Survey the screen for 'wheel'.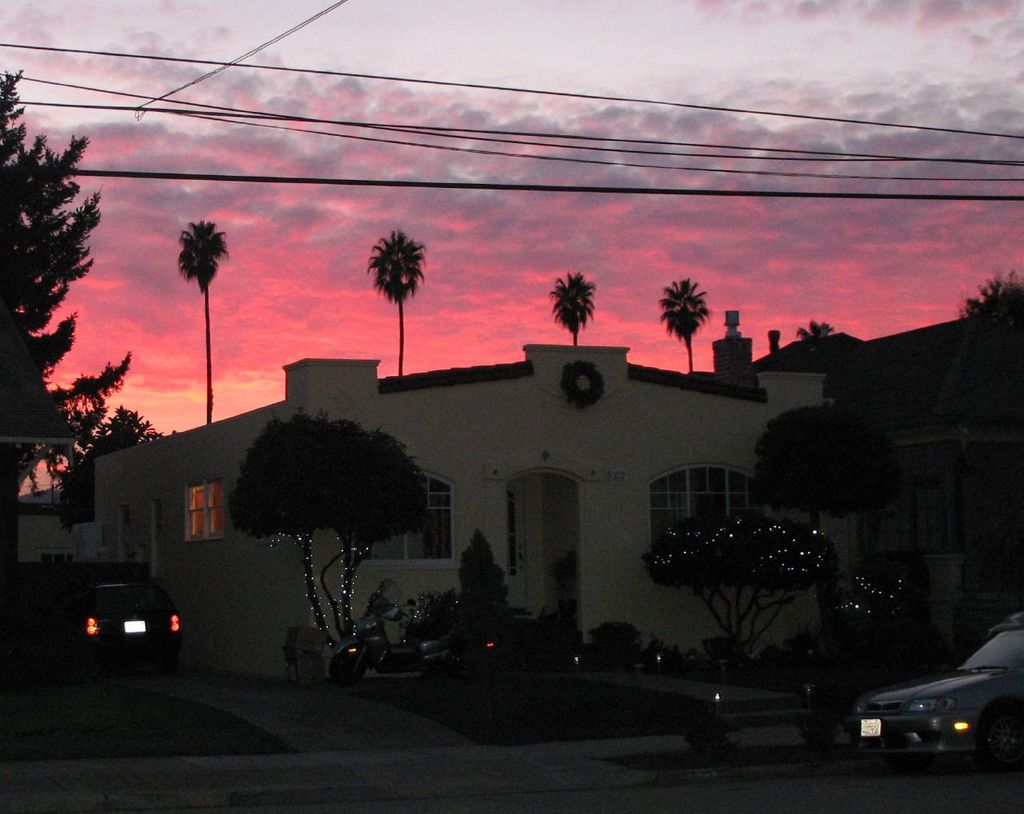
Survey found: rect(971, 700, 1023, 776).
